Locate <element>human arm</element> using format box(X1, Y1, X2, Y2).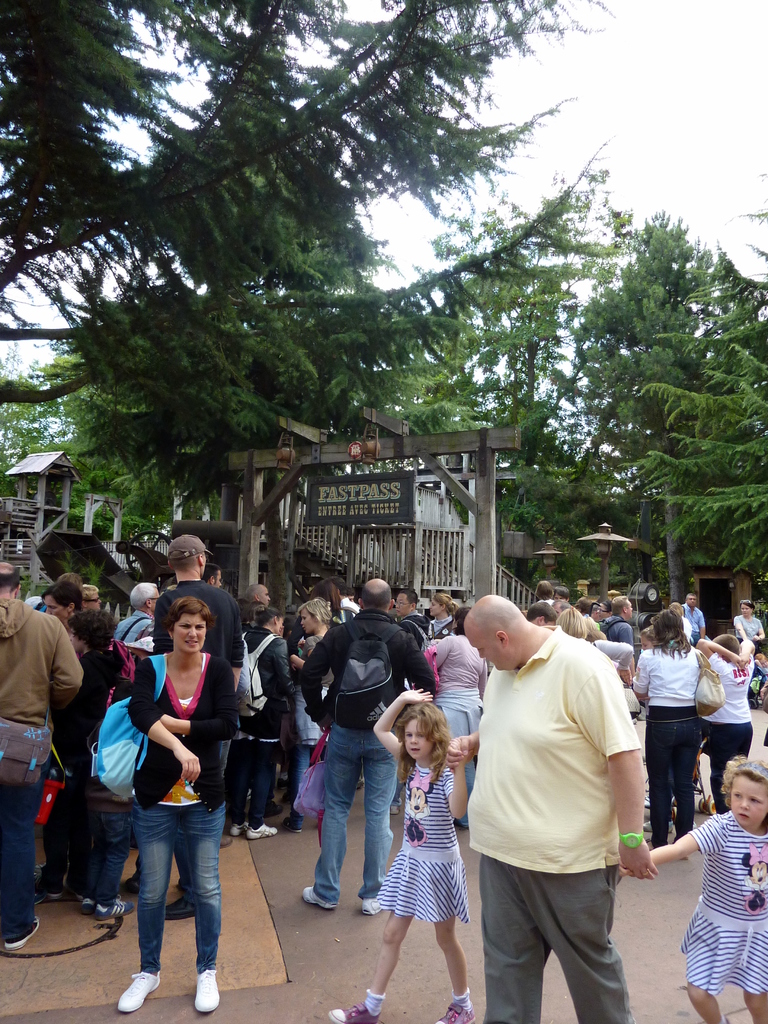
box(392, 630, 436, 707).
